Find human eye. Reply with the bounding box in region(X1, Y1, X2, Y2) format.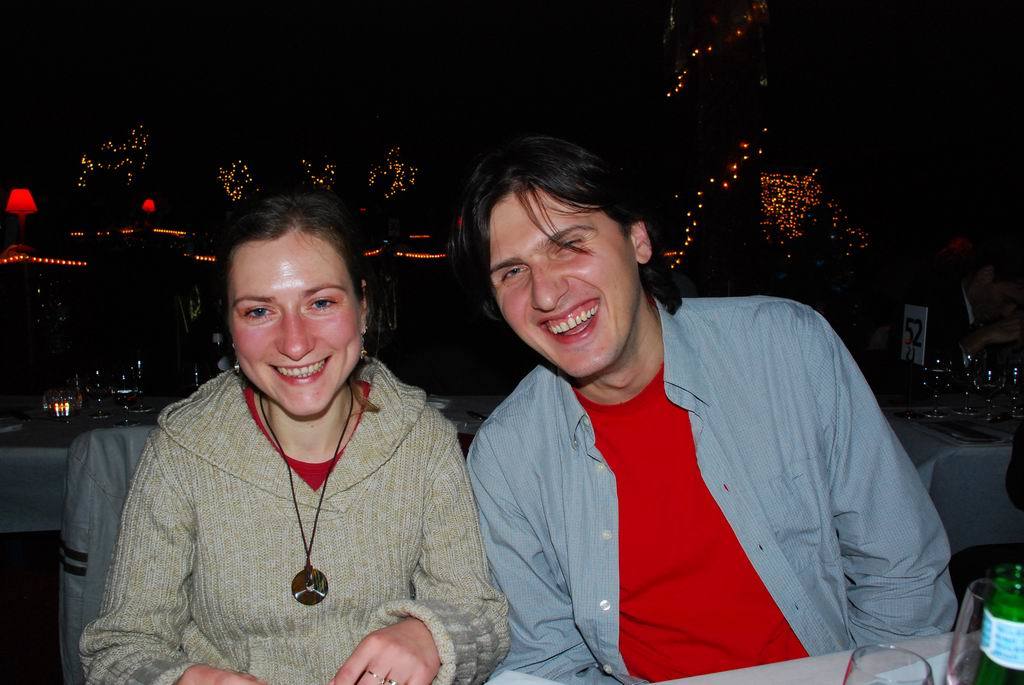
region(558, 238, 589, 253).
